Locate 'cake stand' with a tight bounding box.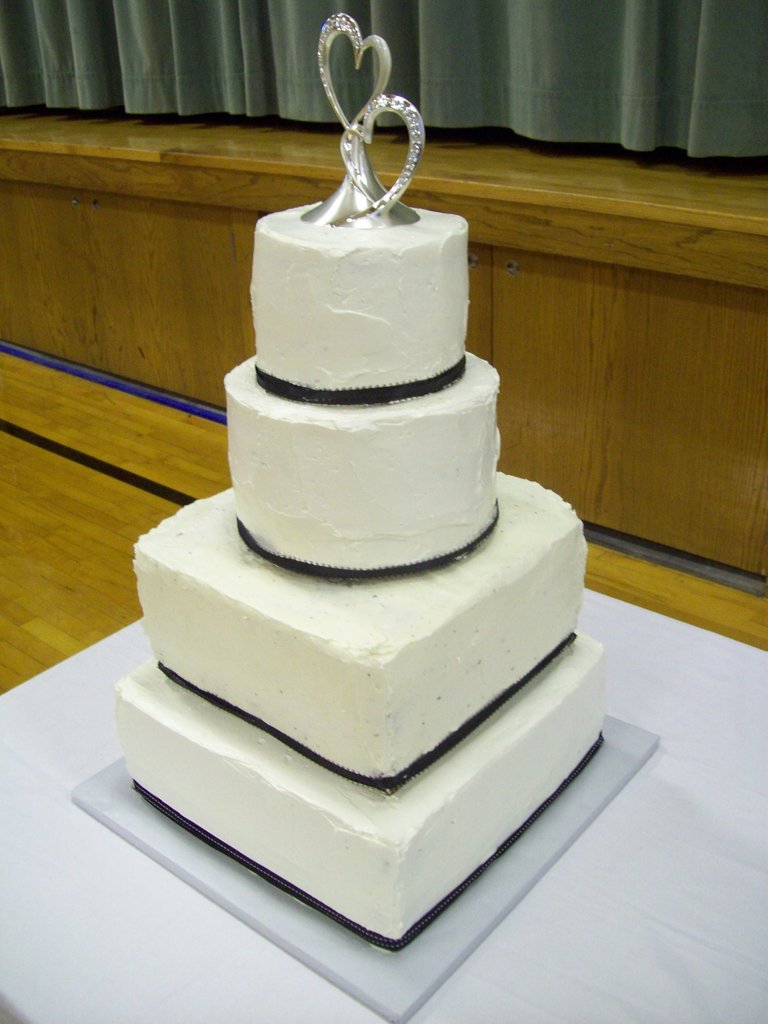
{"left": 63, "top": 354, "right": 662, "bottom": 1023}.
